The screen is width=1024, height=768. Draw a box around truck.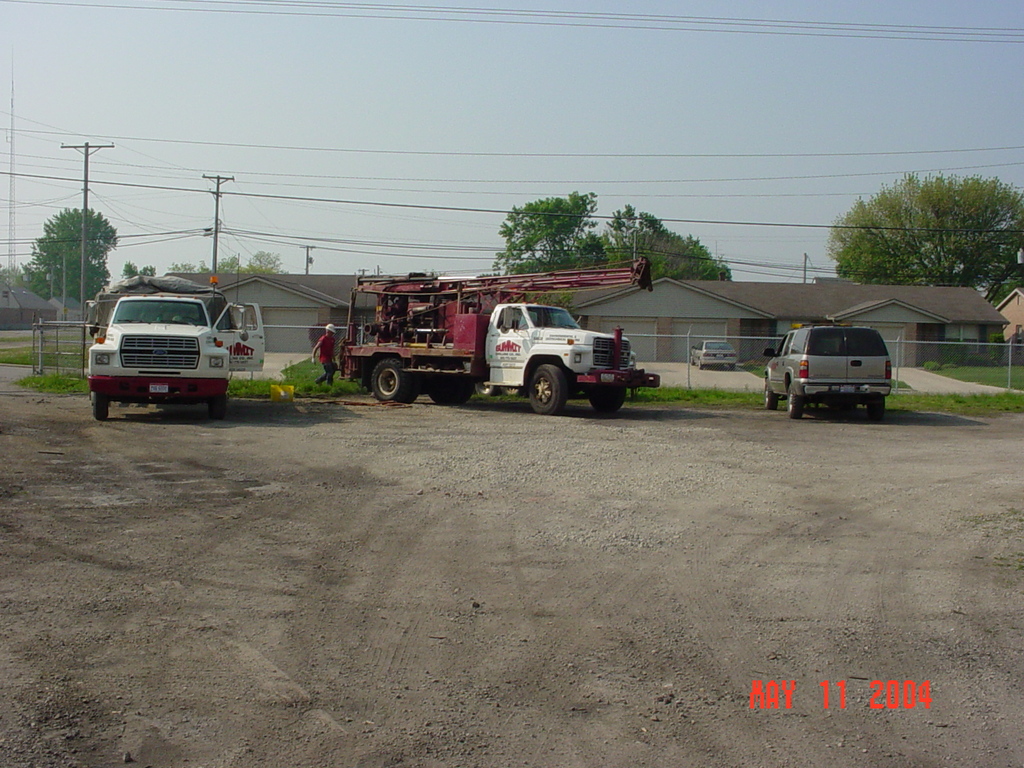
pyautogui.locateOnScreen(86, 294, 268, 417).
